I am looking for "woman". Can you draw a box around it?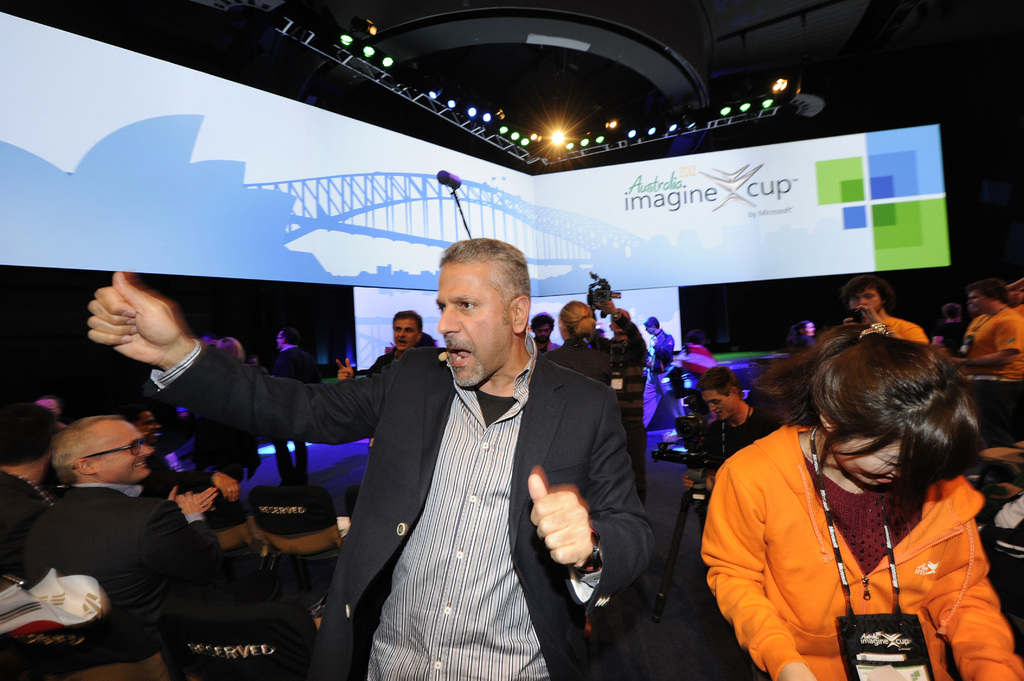
Sure, the bounding box is (543,305,613,405).
